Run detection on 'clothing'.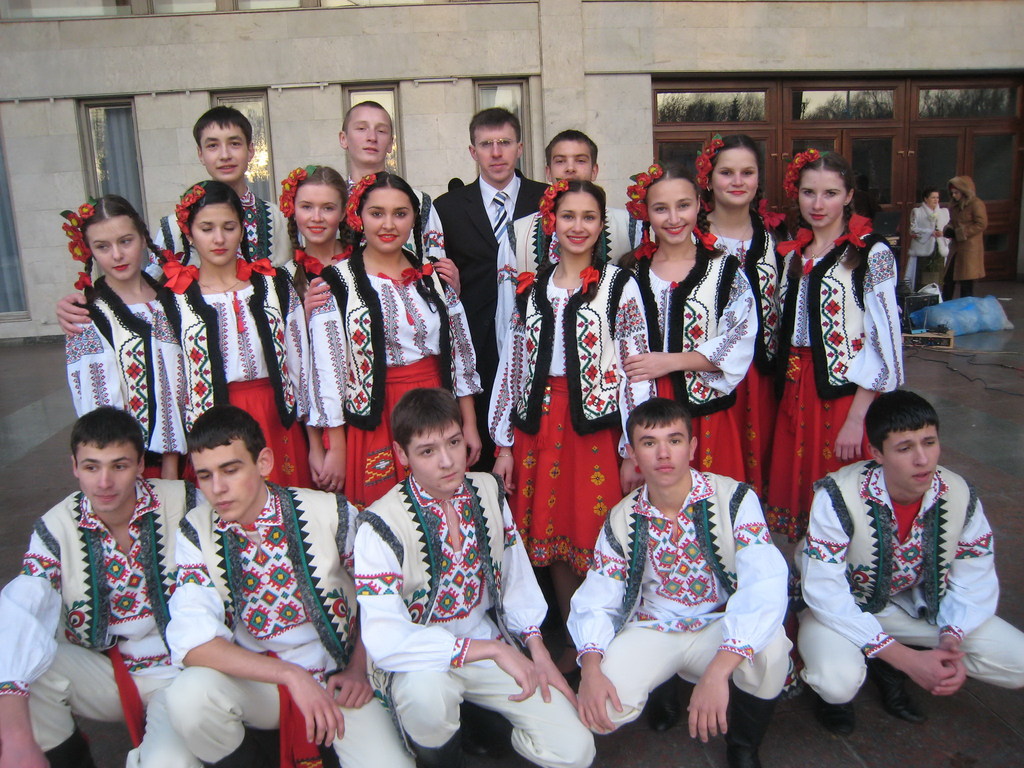
Result: locate(62, 271, 185, 483).
